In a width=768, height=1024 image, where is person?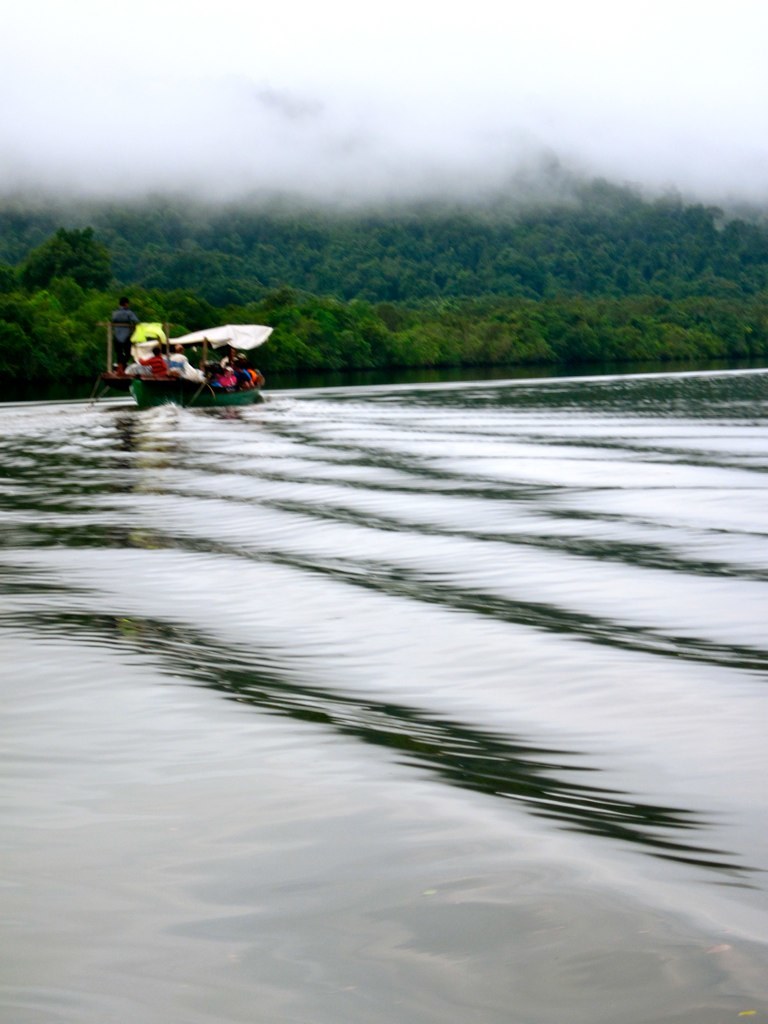
box=[137, 341, 174, 381].
